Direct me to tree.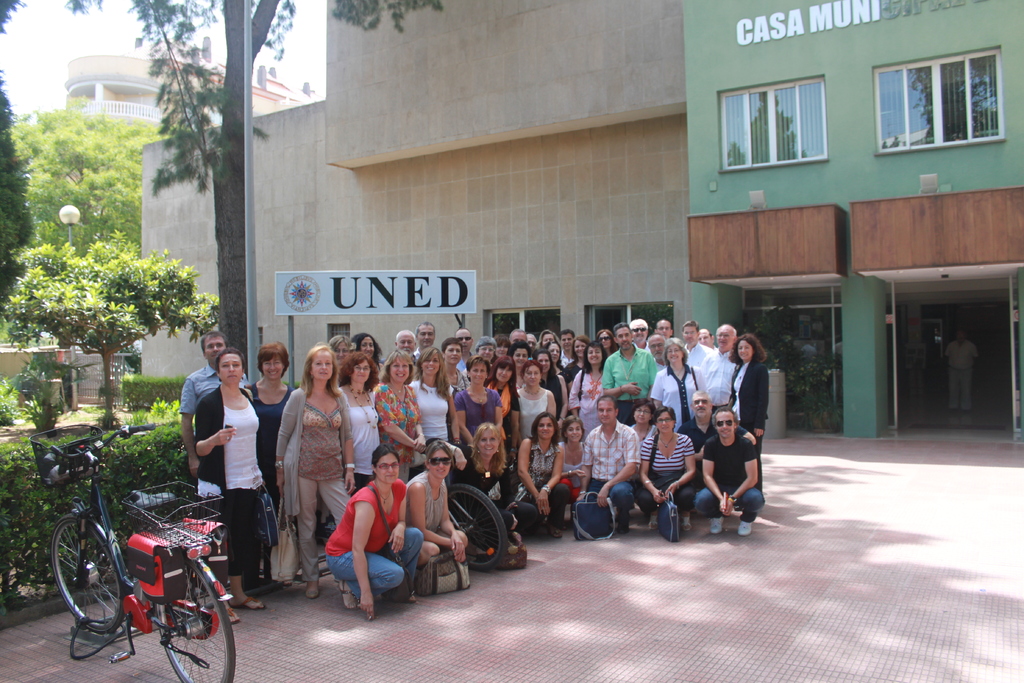
Direction: [left=12, top=100, right=173, bottom=256].
